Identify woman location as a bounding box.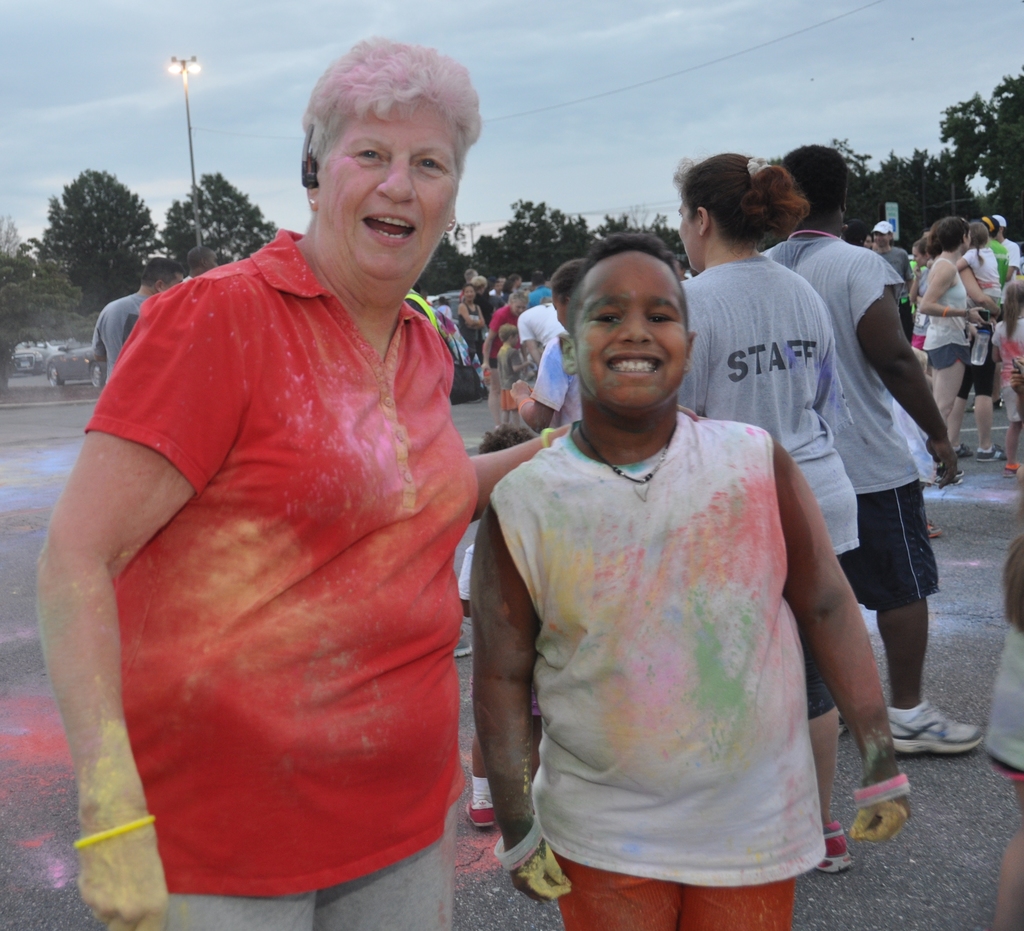
pyautogui.locateOnScreen(34, 33, 699, 929).
